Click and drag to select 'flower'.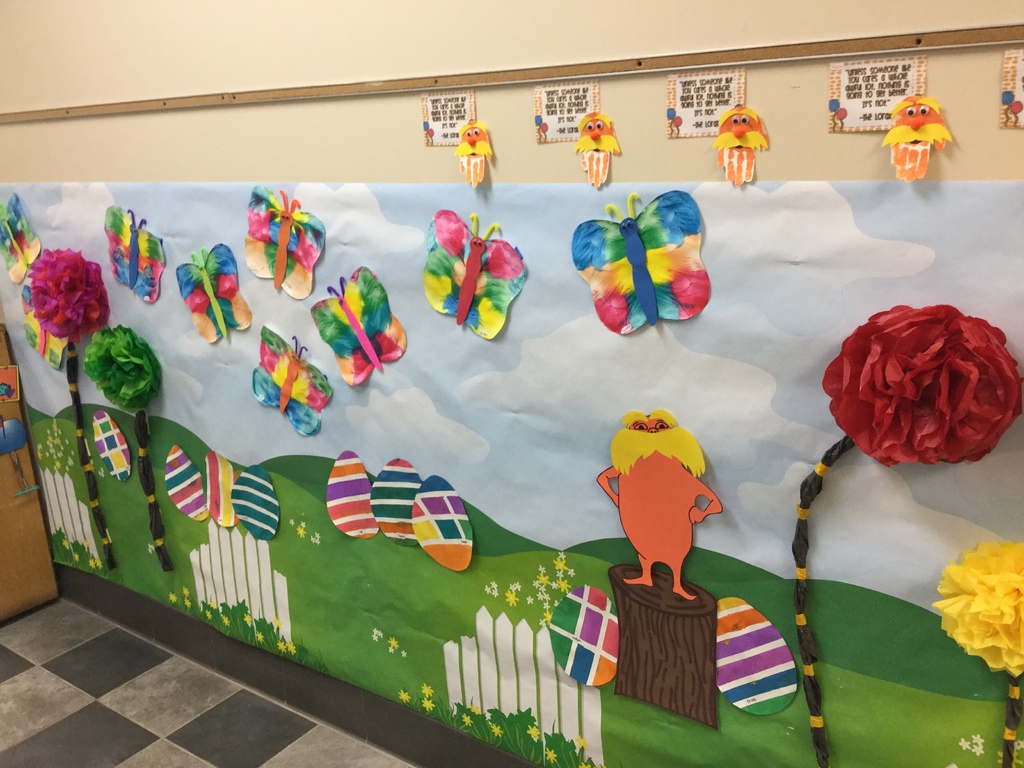
Selection: detection(545, 745, 558, 762).
